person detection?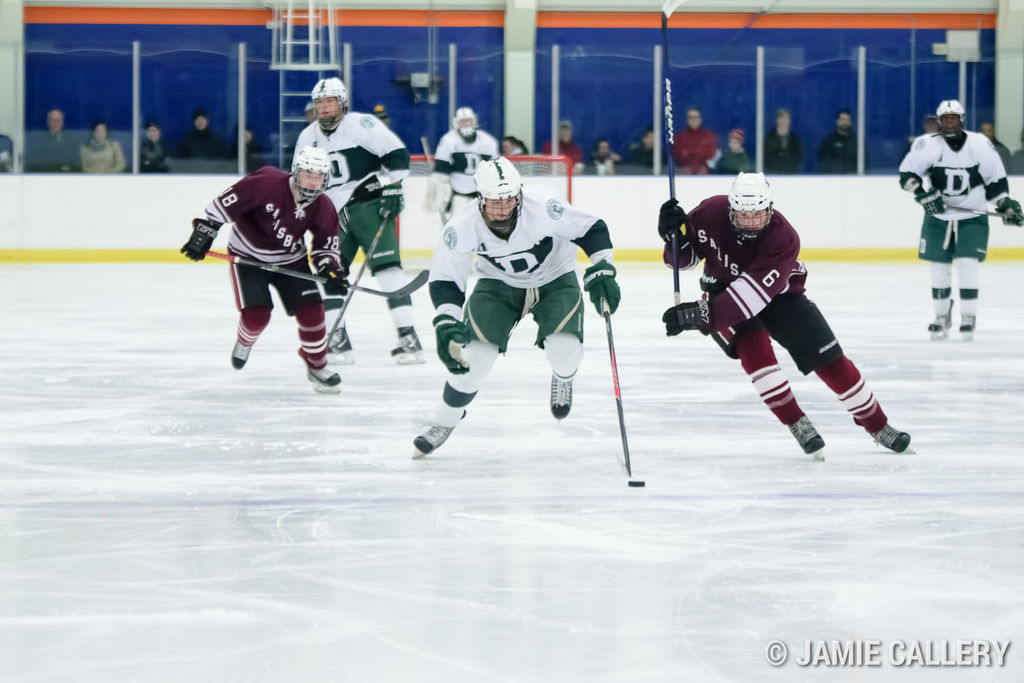
crop(430, 106, 496, 252)
